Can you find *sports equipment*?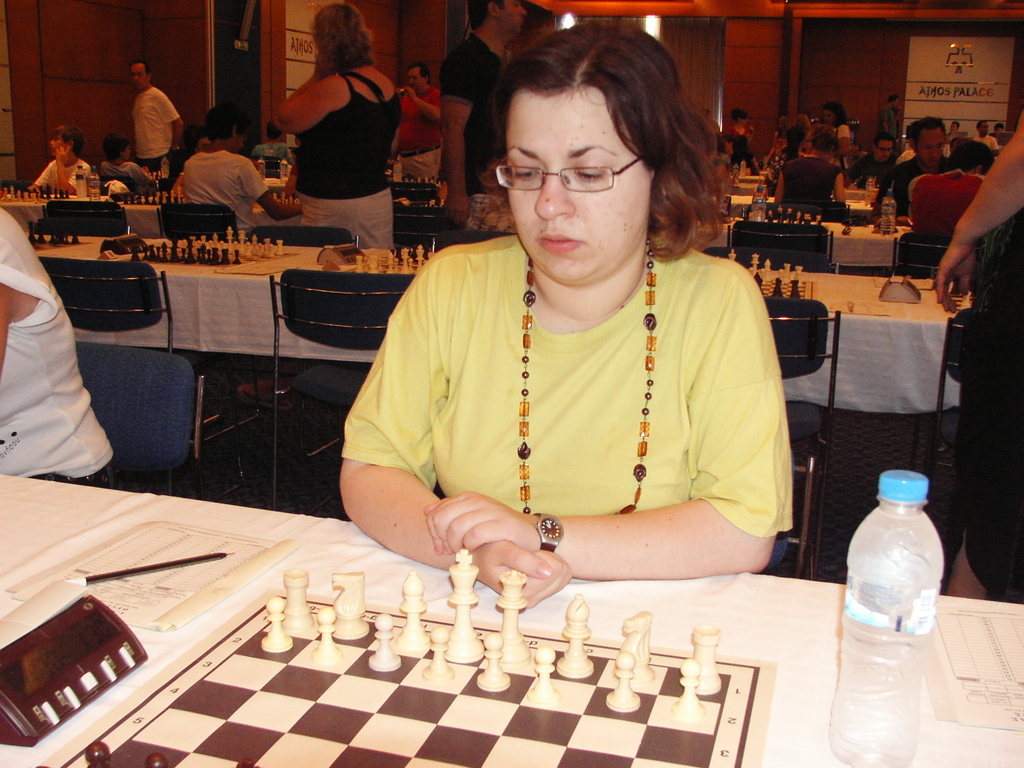
Yes, bounding box: [left=493, top=567, right=534, bottom=669].
